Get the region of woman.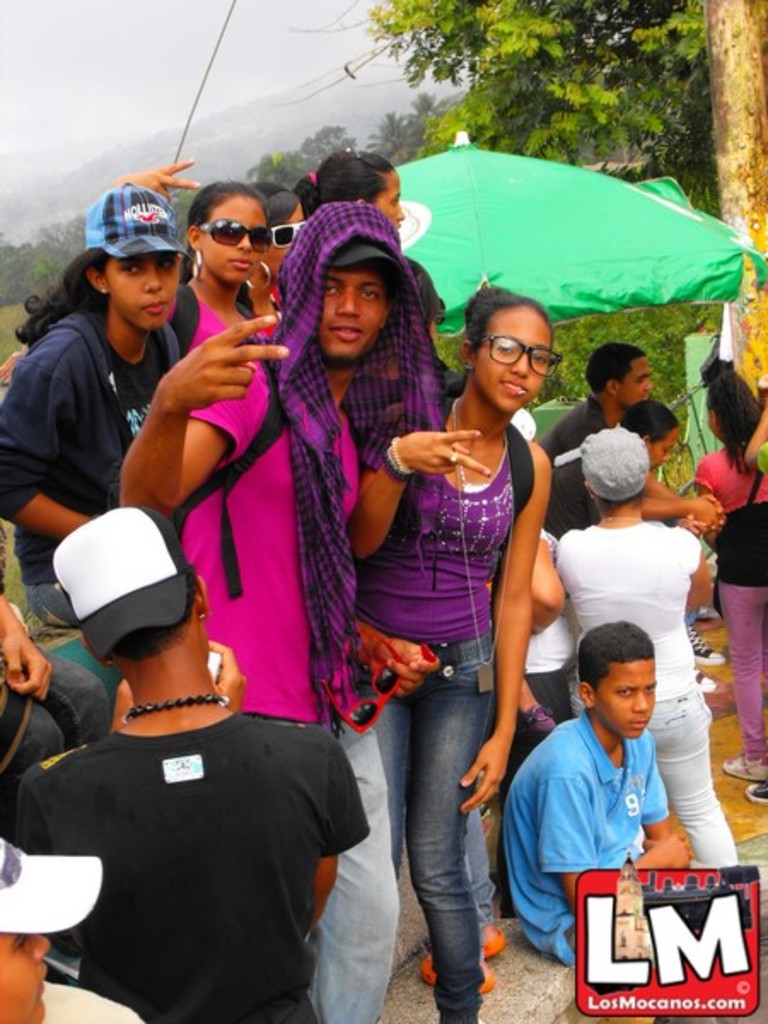
(left=121, top=157, right=273, bottom=353).
